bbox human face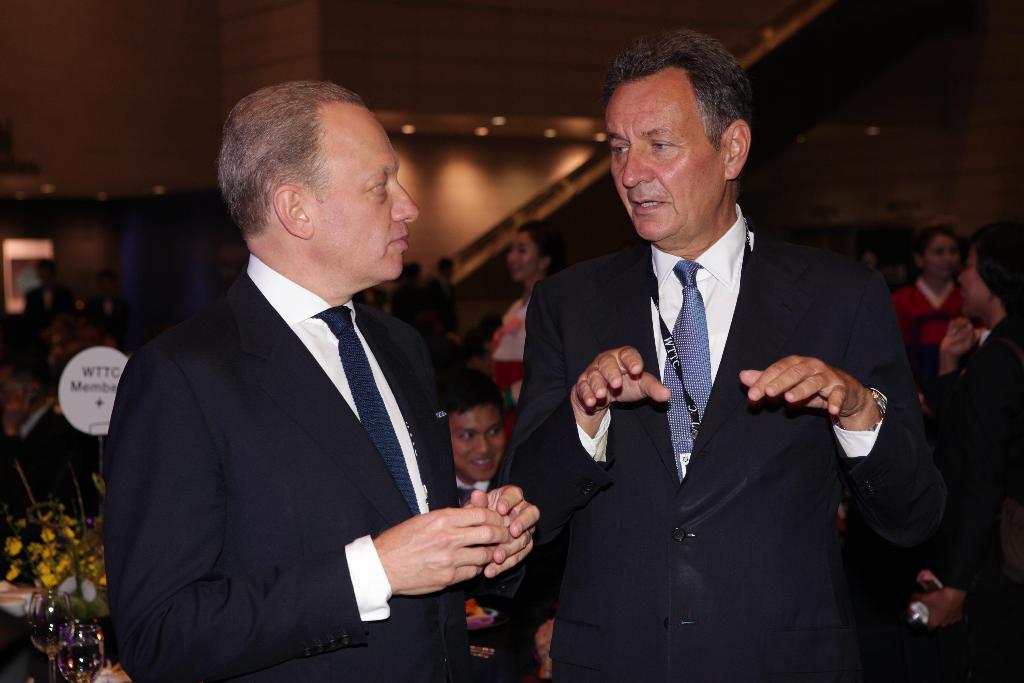
box=[449, 399, 507, 478]
